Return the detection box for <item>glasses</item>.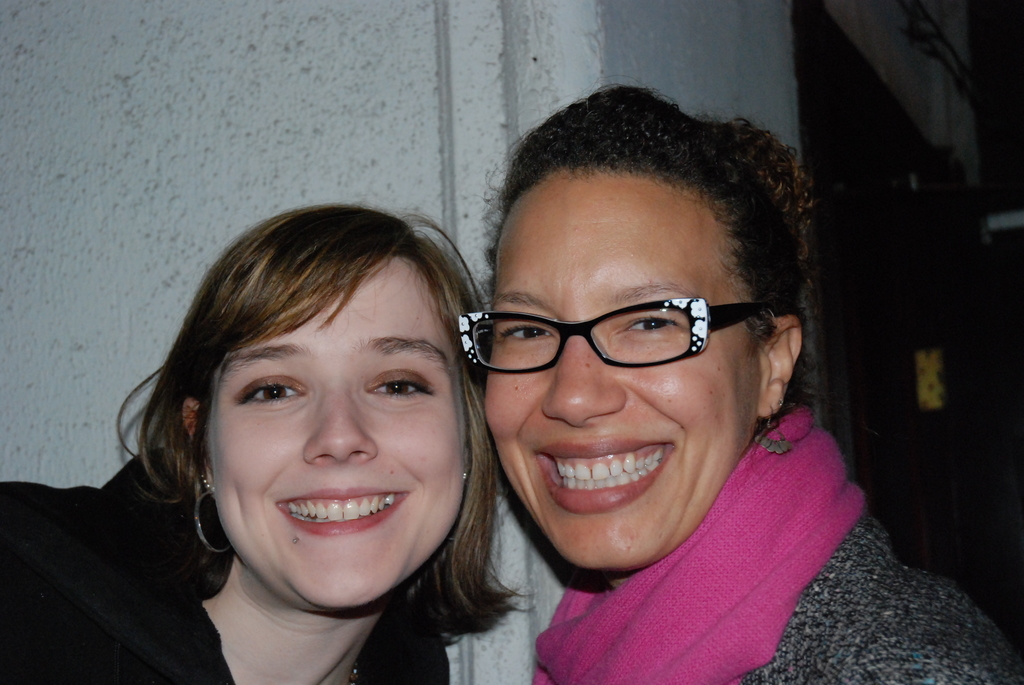
l=473, t=295, r=765, b=389.
